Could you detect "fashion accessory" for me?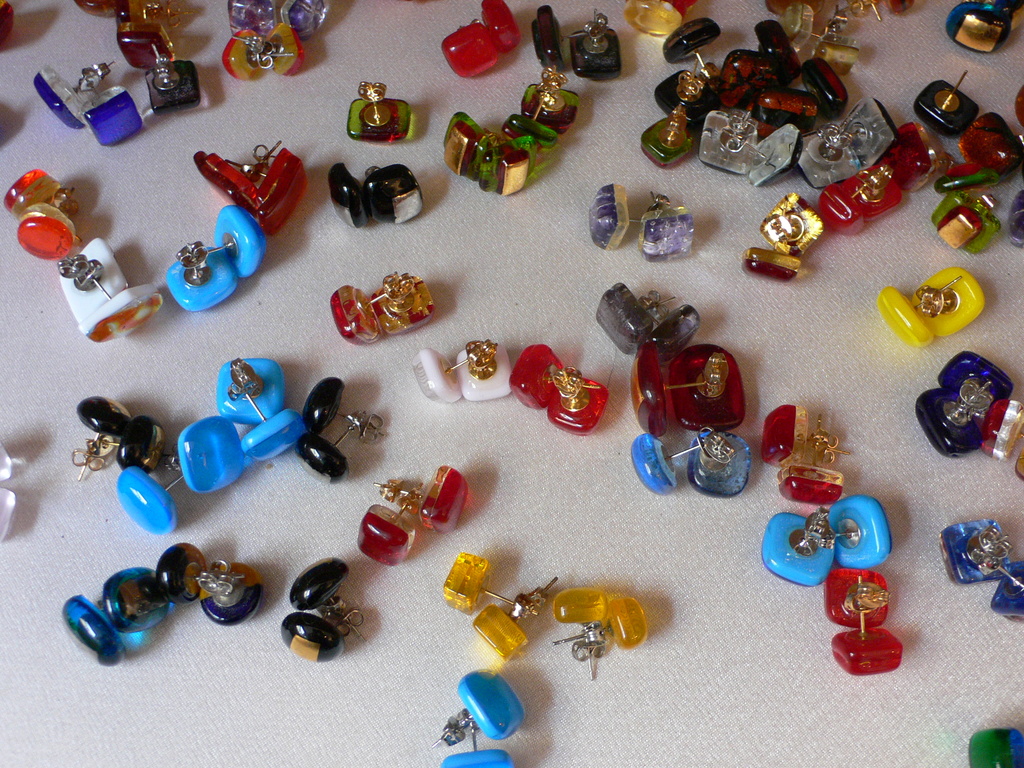
Detection result: box=[444, 675, 524, 767].
